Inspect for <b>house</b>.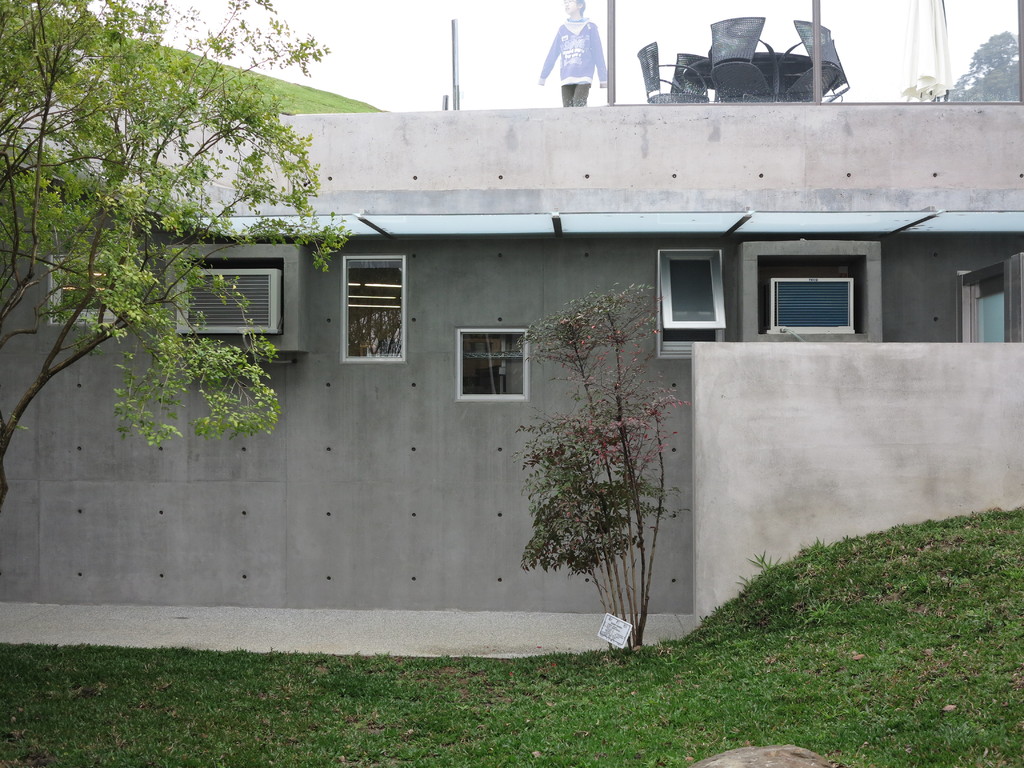
Inspection: (x1=7, y1=96, x2=1023, y2=653).
